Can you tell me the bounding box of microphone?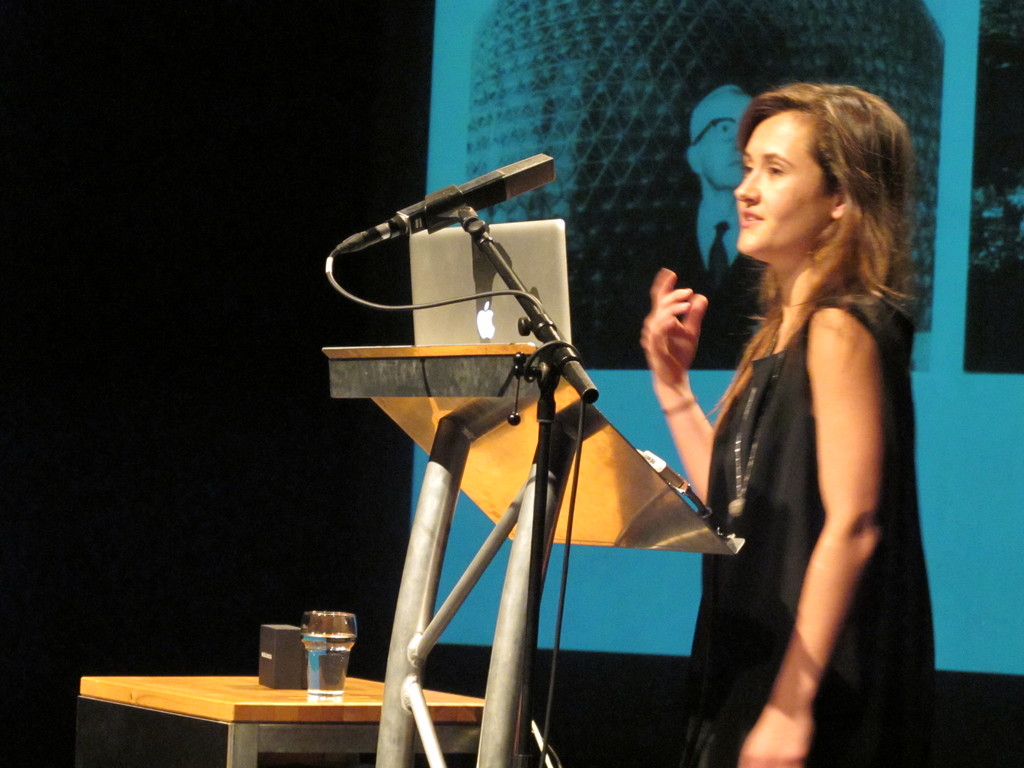
(346,160,586,267).
